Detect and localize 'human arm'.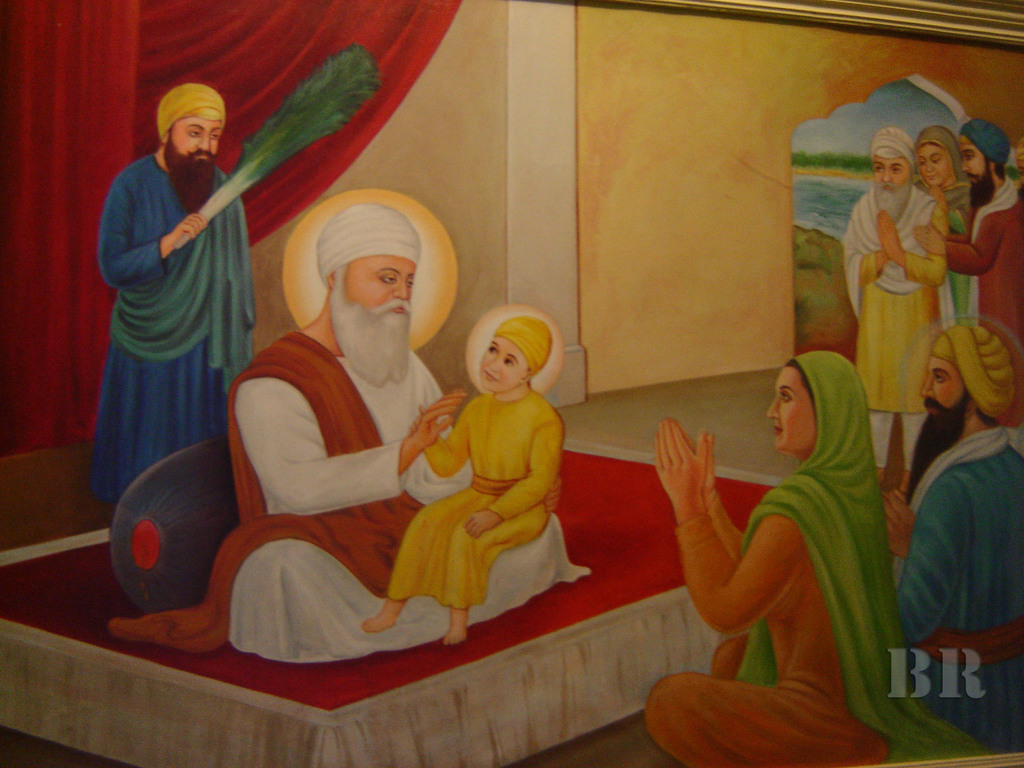
Localized at 106:175:199:283.
